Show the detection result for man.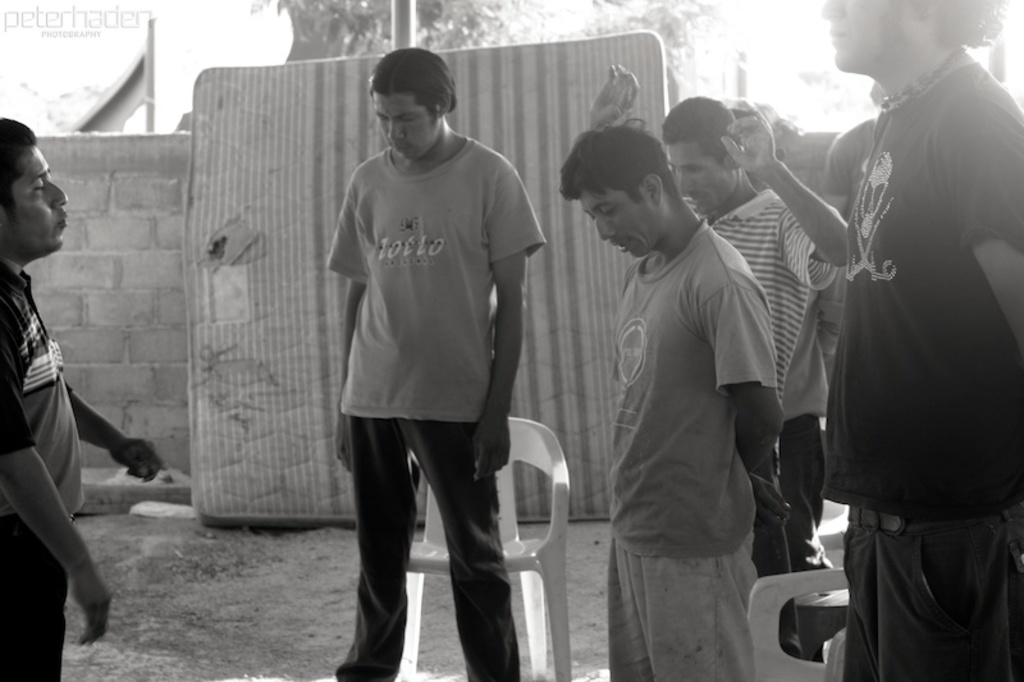
(819,0,1023,681).
